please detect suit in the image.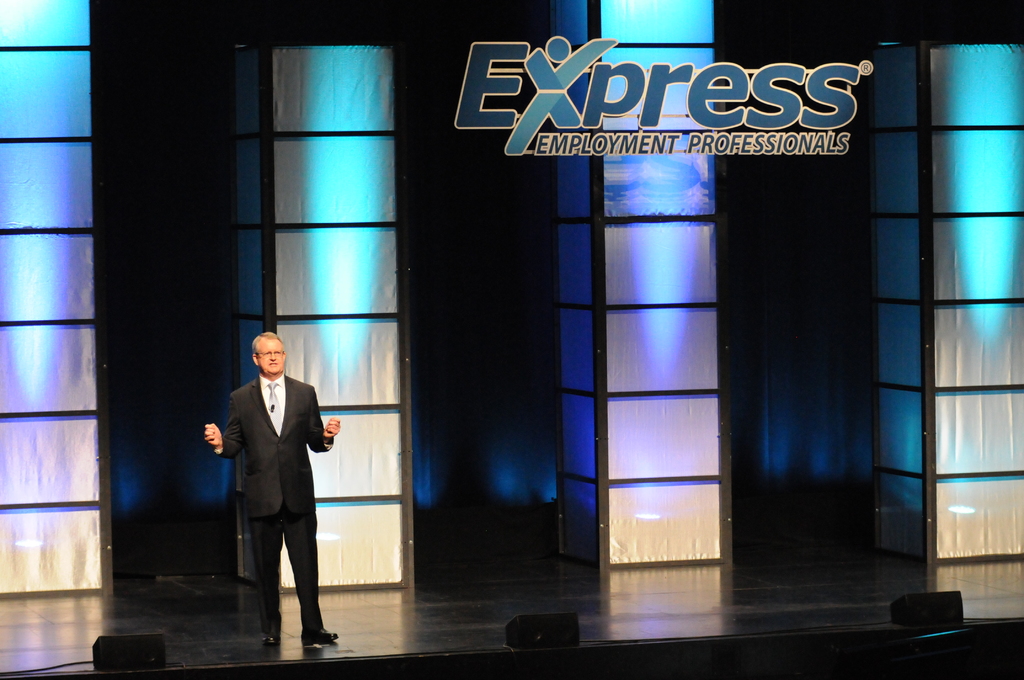
region(211, 349, 328, 640).
